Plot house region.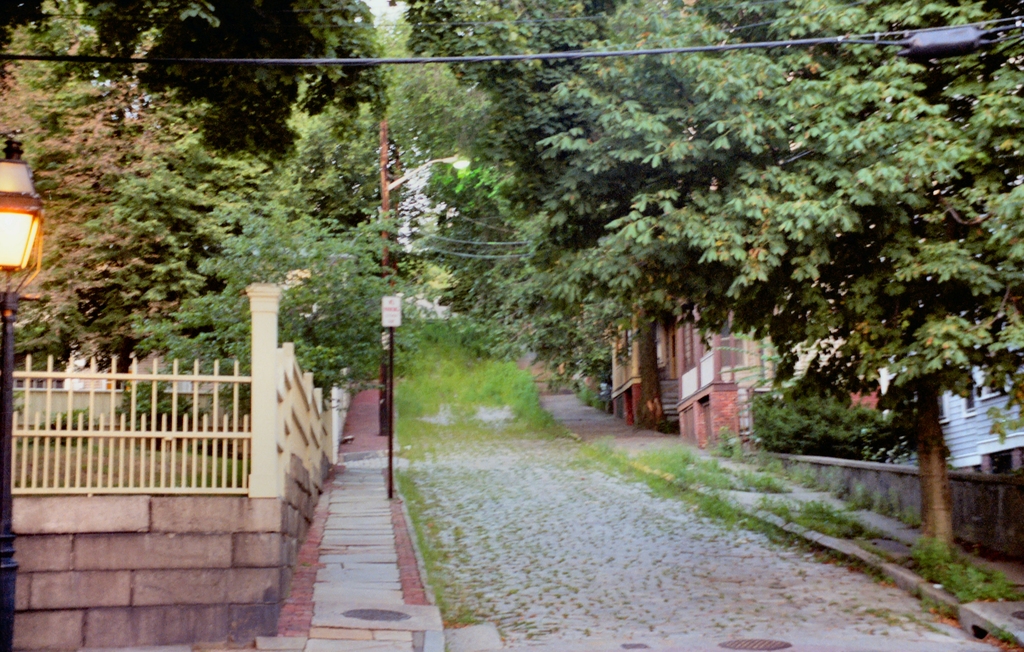
Plotted at bbox(877, 361, 1023, 471).
